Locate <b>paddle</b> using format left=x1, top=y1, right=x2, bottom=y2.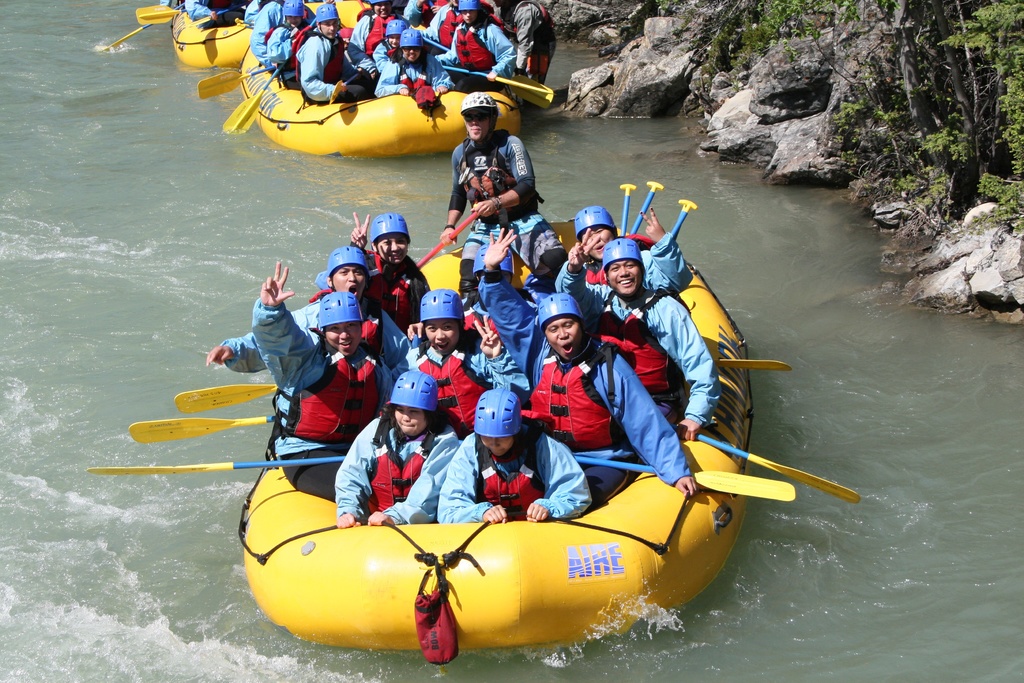
left=632, top=181, right=662, bottom=238.
